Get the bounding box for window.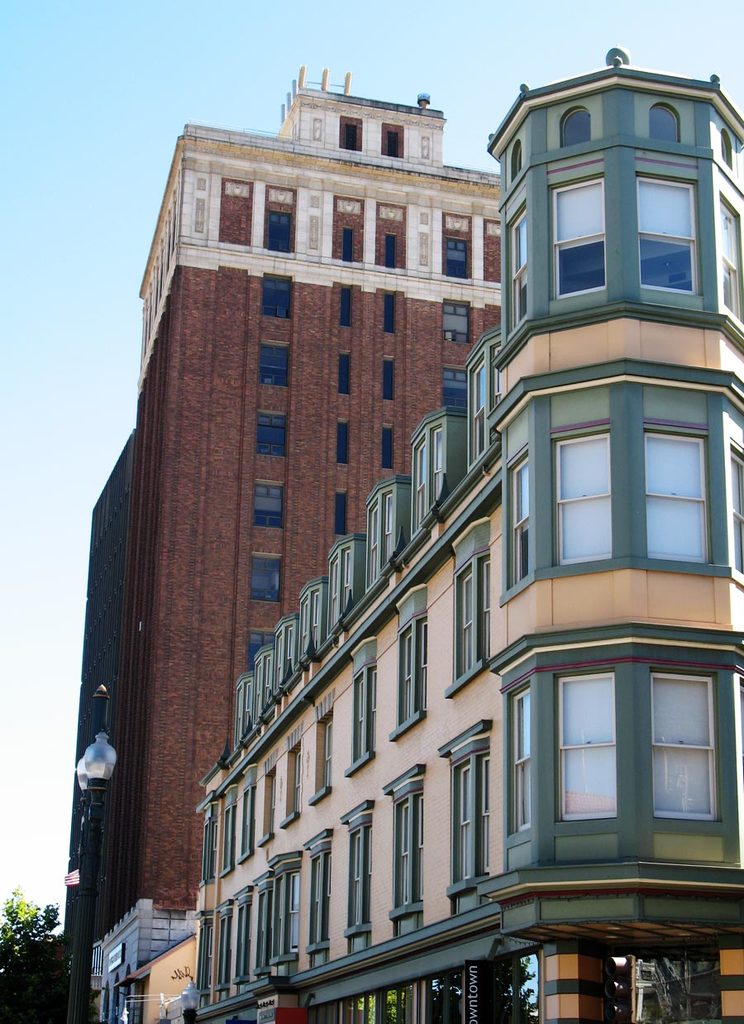
329, 549, 351, 629.
